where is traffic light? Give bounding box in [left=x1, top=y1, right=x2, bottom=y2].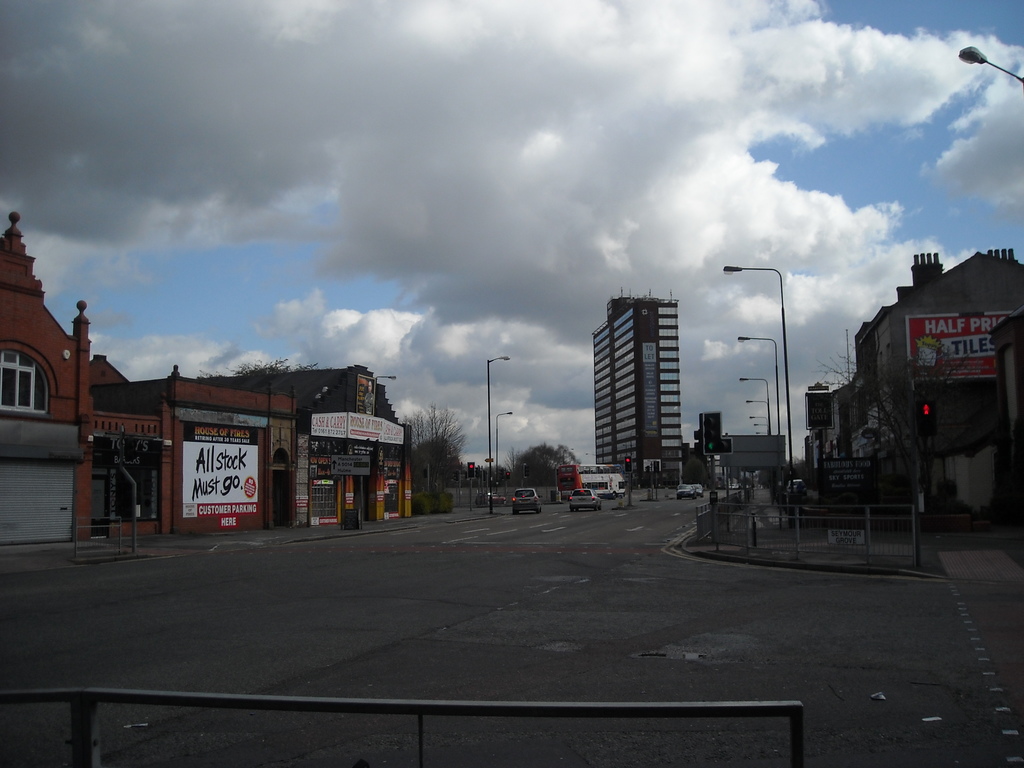
[left=422, top=470, right=428, bottom=478].
